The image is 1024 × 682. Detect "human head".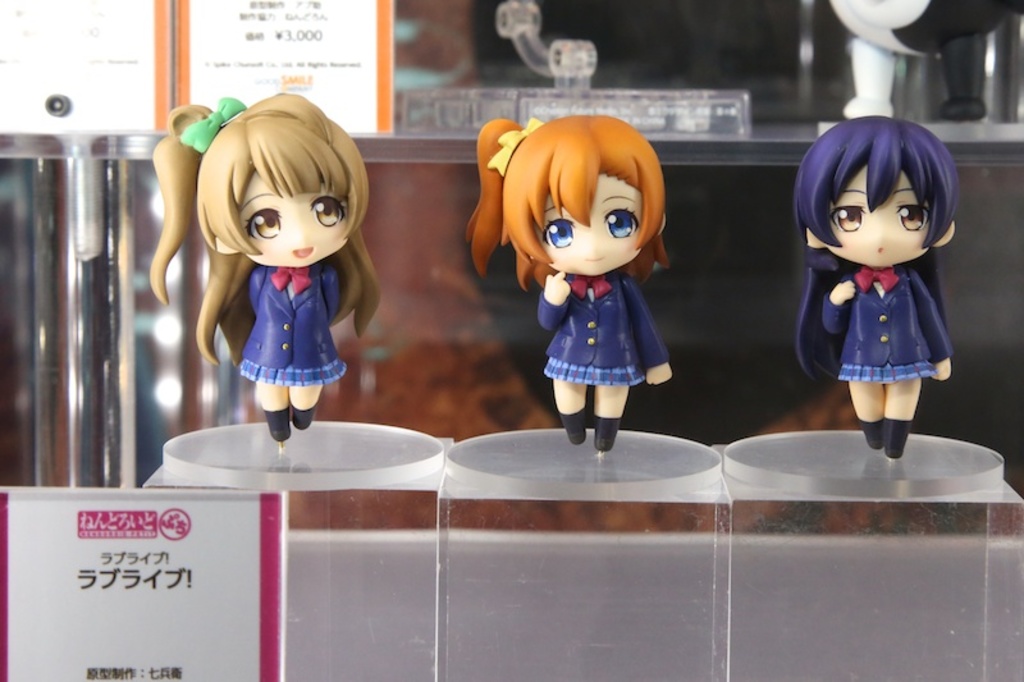
Detection: BBox(796, 111, 960, 280).
